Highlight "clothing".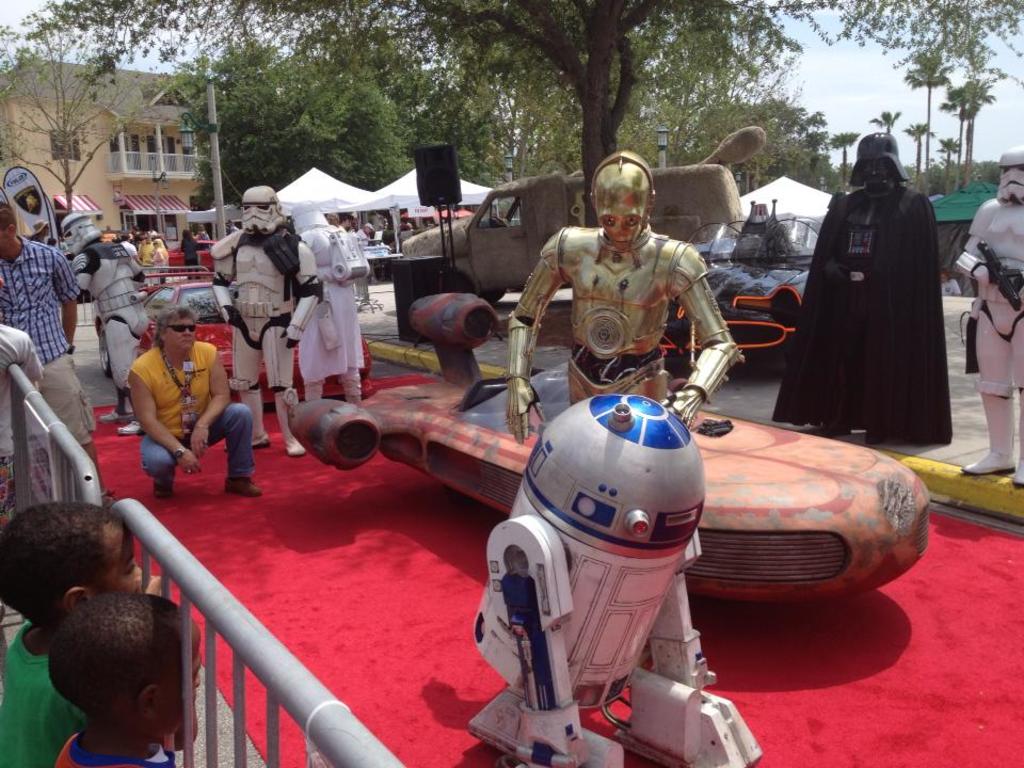
Highlighted region: bbox=[54, 719, 177, 767].
